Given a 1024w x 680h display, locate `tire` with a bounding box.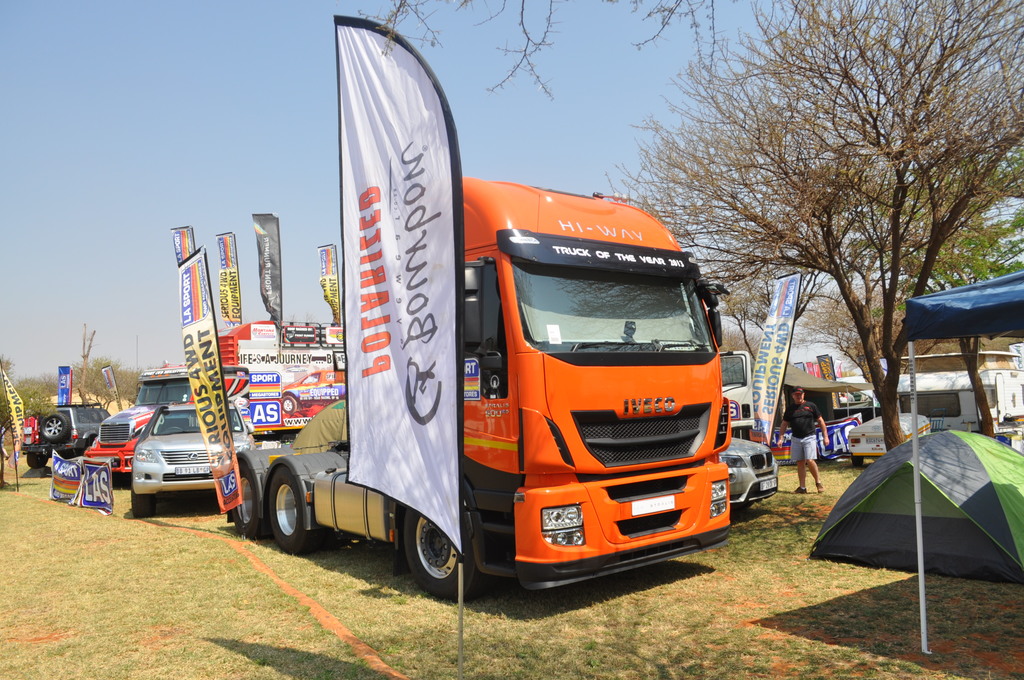
Located: bbox=(266, 466, 340, 558).
